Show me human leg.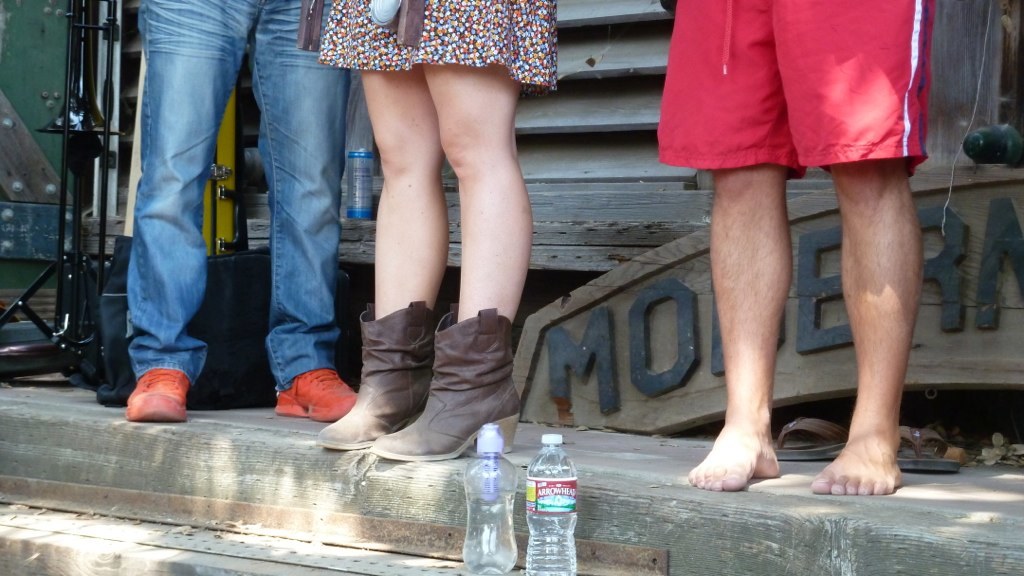
human leg is here: 257,0,360,425.
